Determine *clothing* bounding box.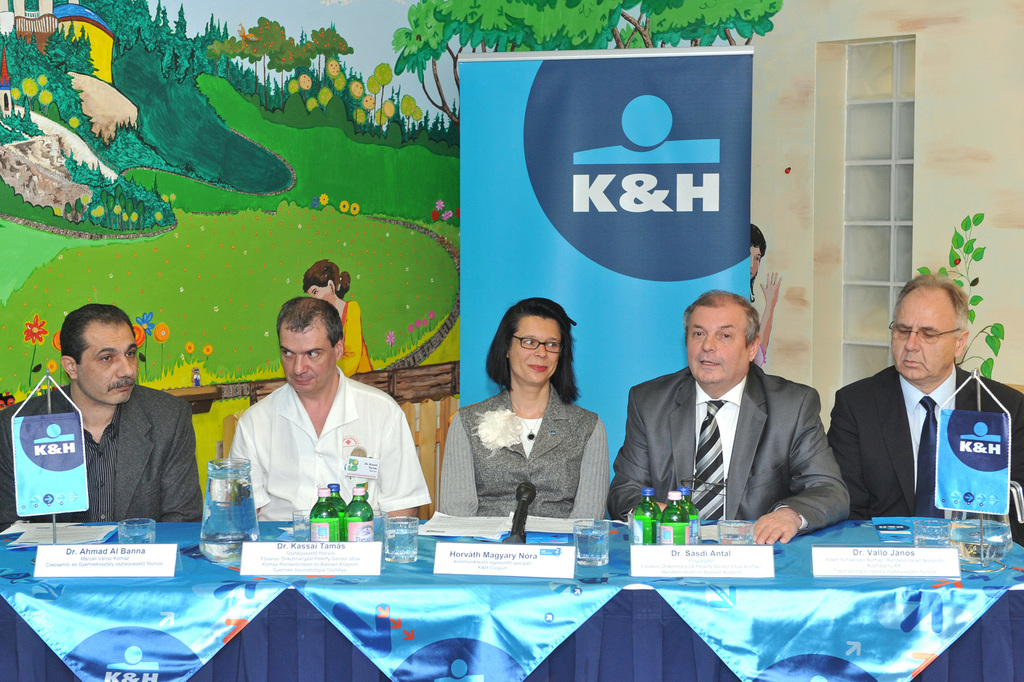
Determined: <box>24,357,206,552</box>.
